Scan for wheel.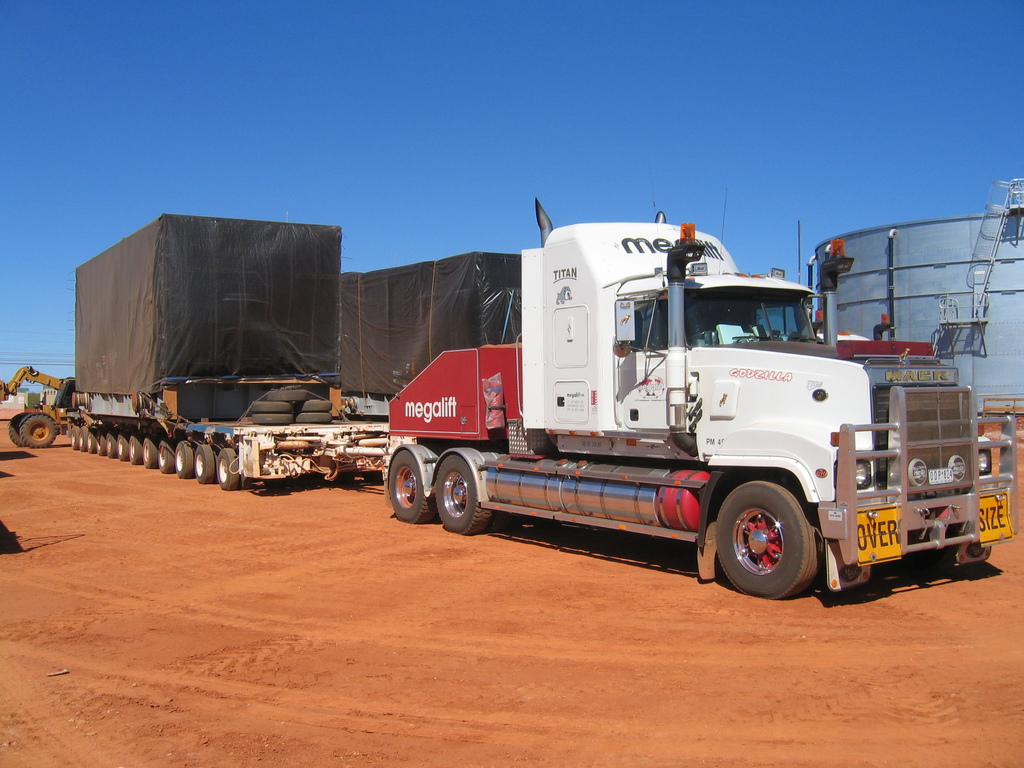
Scan result: [x1=116, y1=435, x2=129, y2=461].
